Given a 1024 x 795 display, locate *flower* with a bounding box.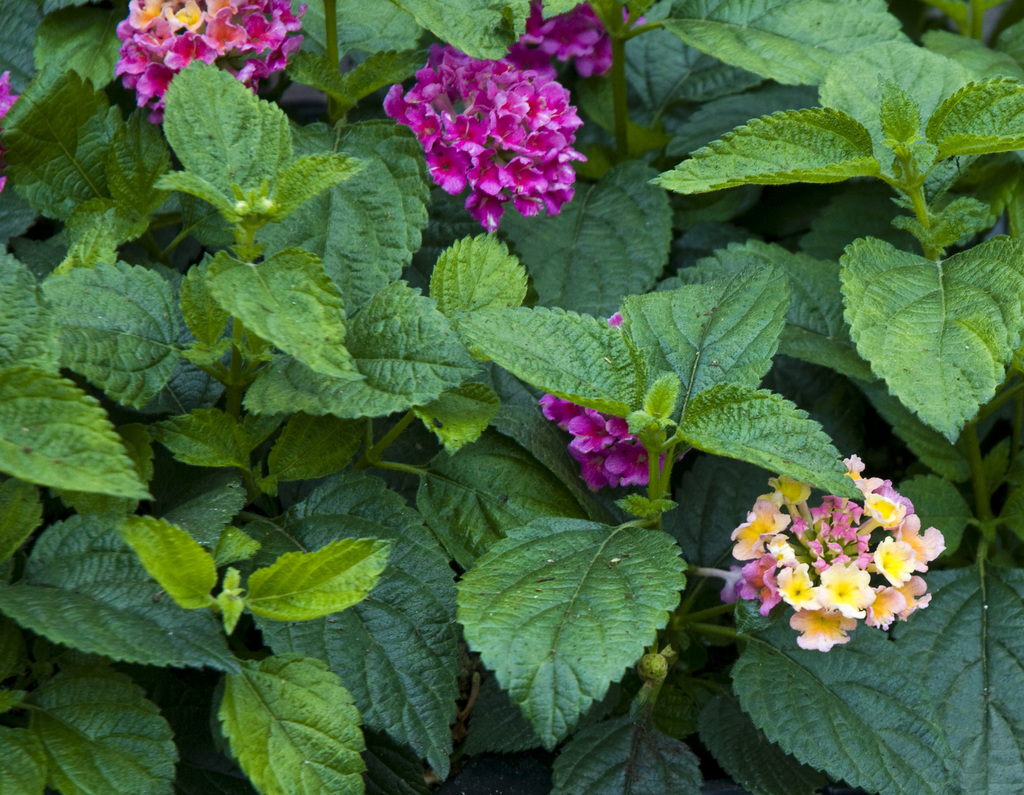
Located: (left=640, top=653, right=669, bottom=682).
